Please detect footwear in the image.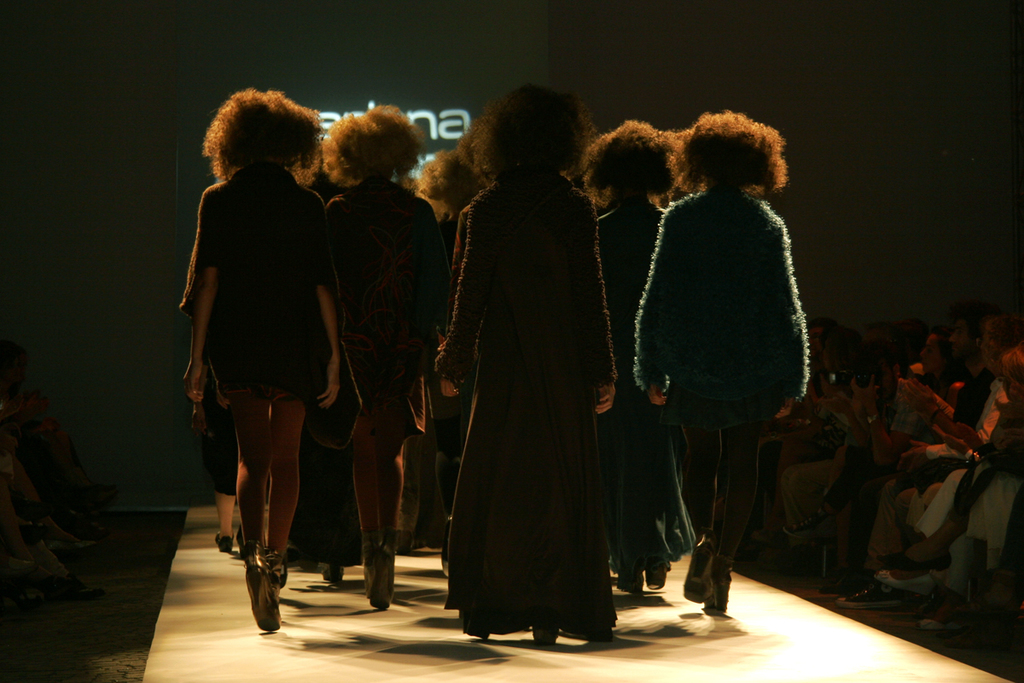
<bbox>323, 567, 342, 585</bbox>.
